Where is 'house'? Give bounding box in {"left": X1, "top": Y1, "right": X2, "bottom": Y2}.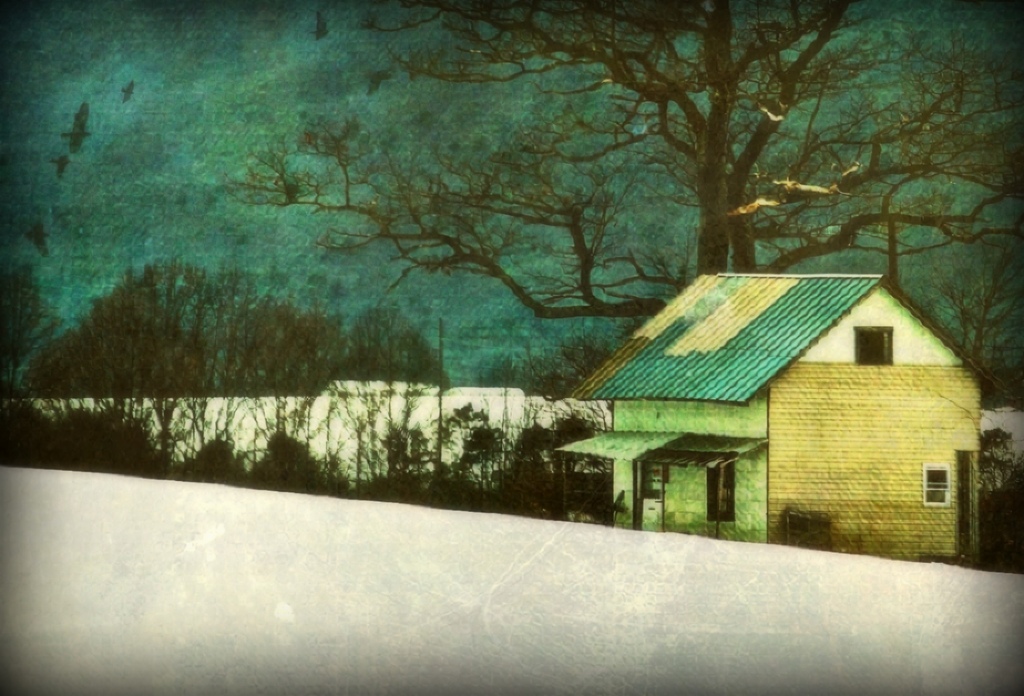
{"left": 551, "top": 278, "right": 1005, "bottom": 568}.
